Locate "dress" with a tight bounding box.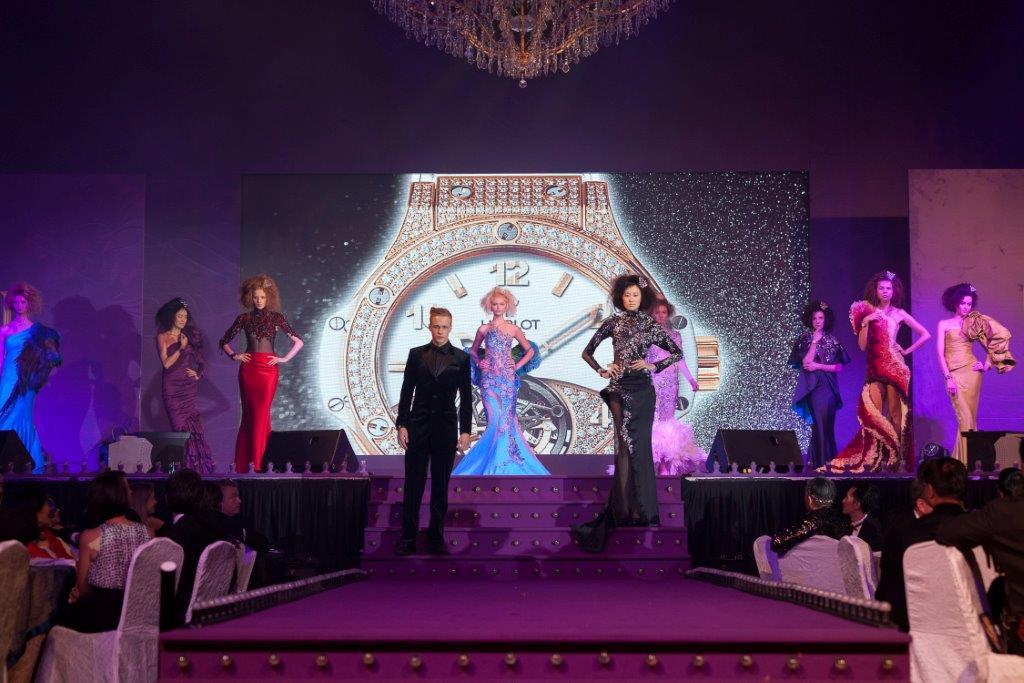
box(0, 321, 60, 473).
